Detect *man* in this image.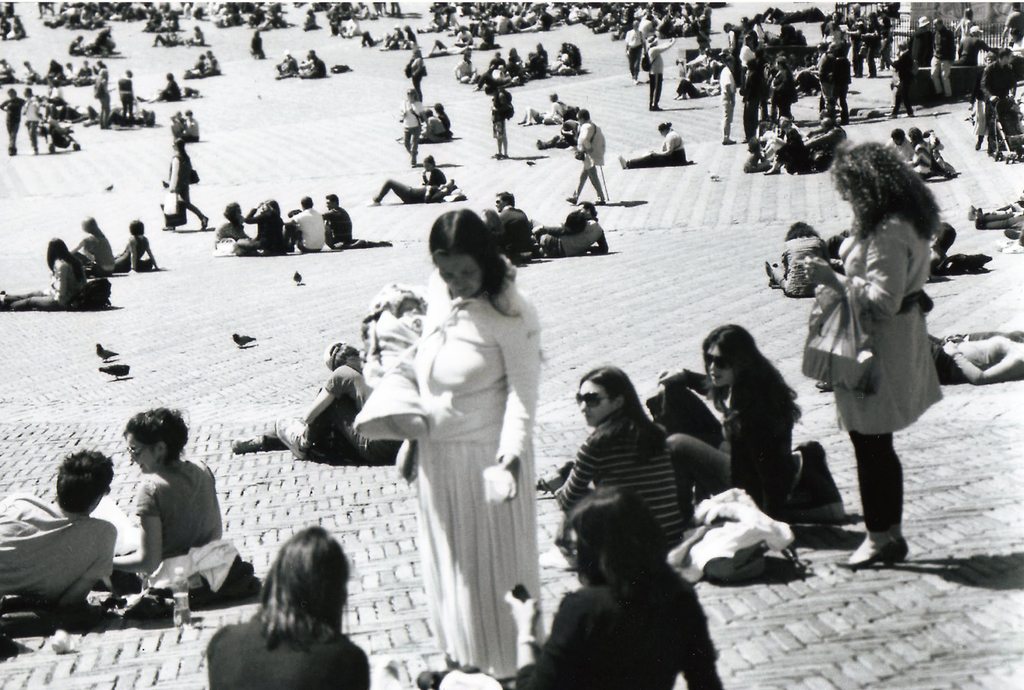
Detection: {"left": 625, "top": 21, "right": 648, "bottom": 79}.
